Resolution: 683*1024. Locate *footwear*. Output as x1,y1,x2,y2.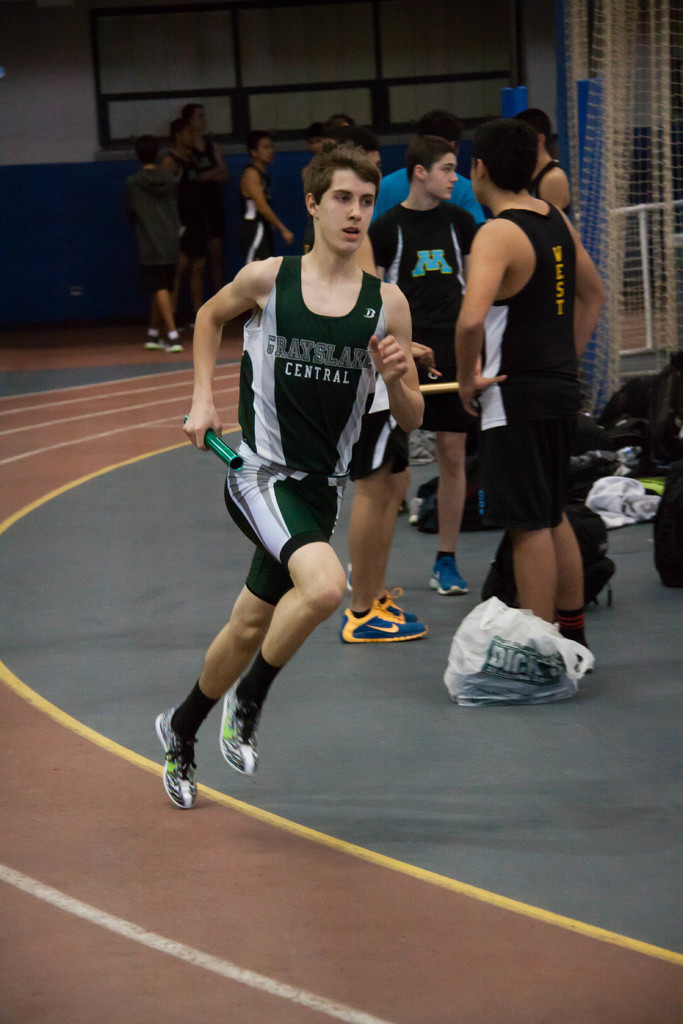
154,710,201,806.
